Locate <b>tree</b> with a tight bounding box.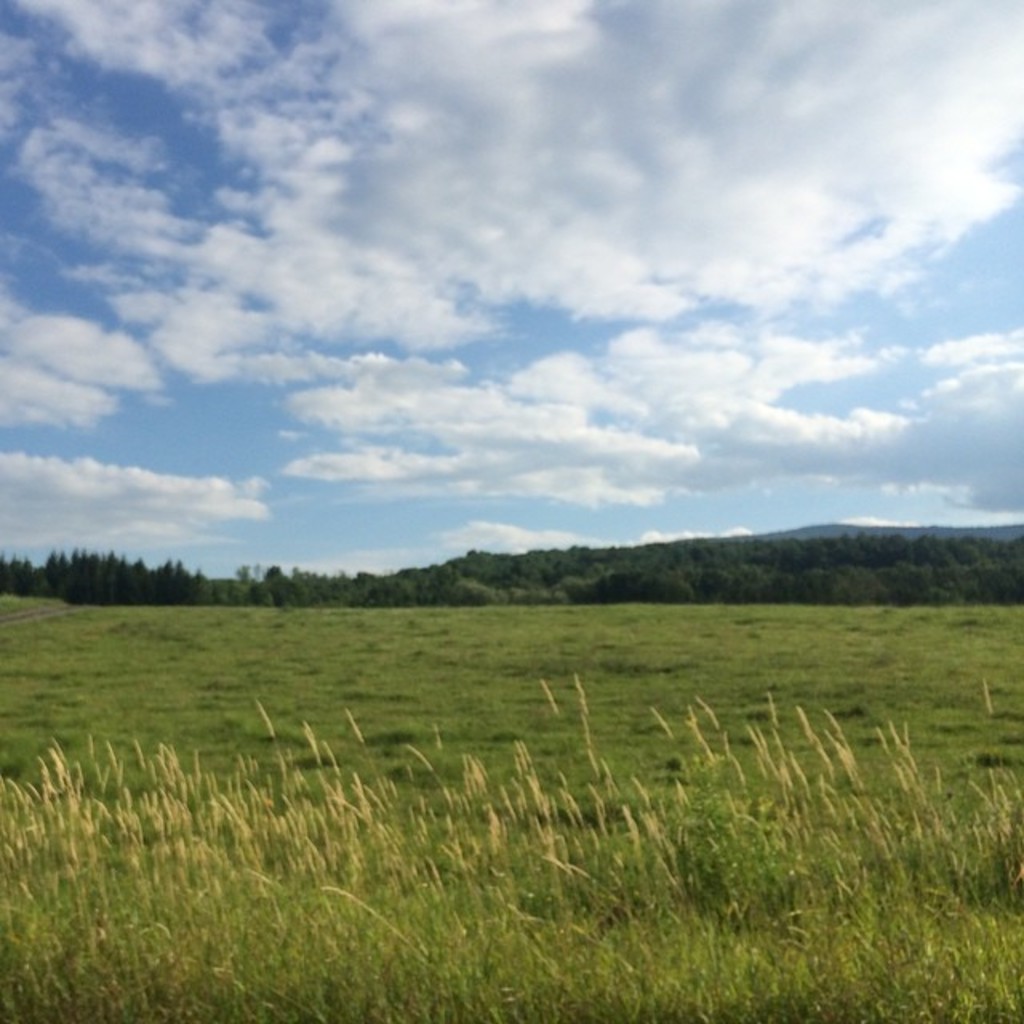
[891, 573, 946, 605].
